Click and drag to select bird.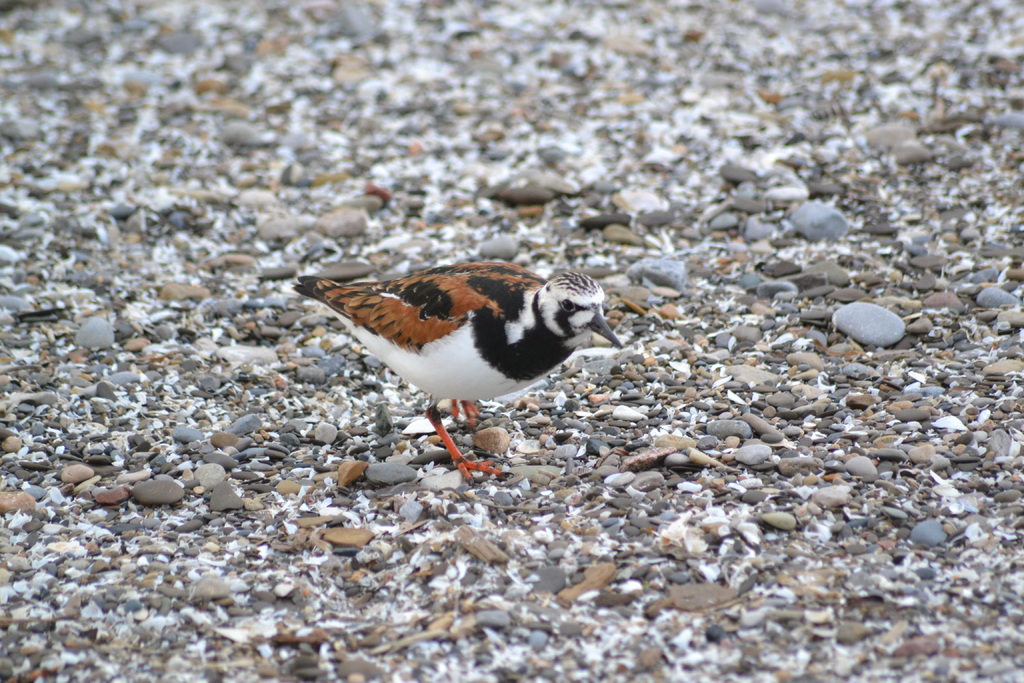
Selection: x1=289, y1=256, x2=633, y2=474.
